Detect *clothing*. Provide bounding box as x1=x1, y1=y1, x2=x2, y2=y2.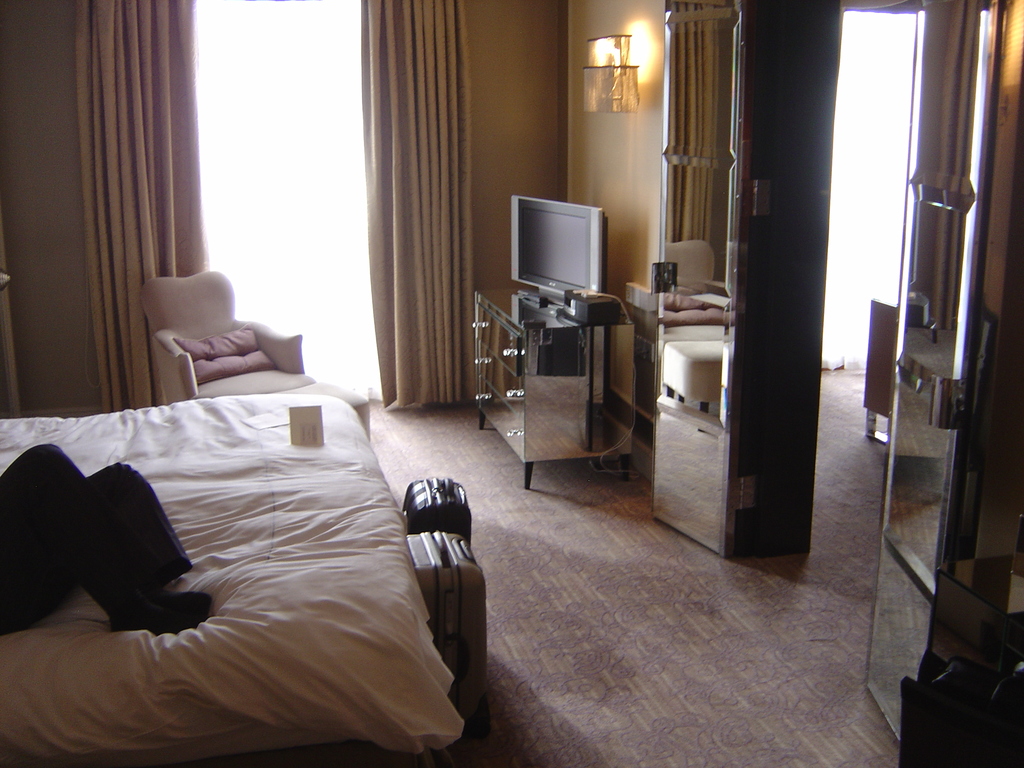
x1=0, y1=456, x2=220, y2=631.
